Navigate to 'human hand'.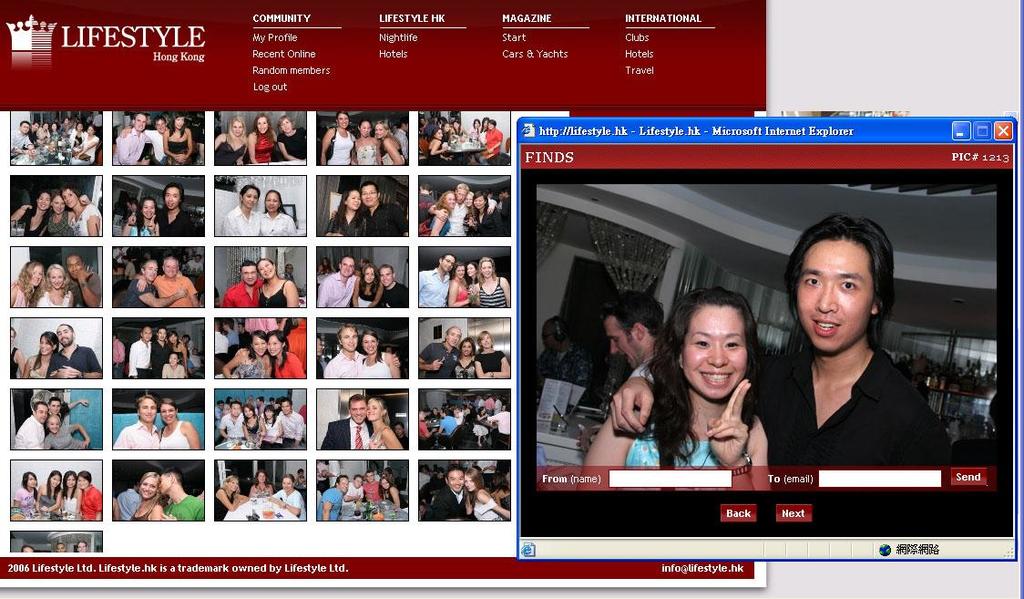
Navigation target: crop(63, 364, 77, 369).
